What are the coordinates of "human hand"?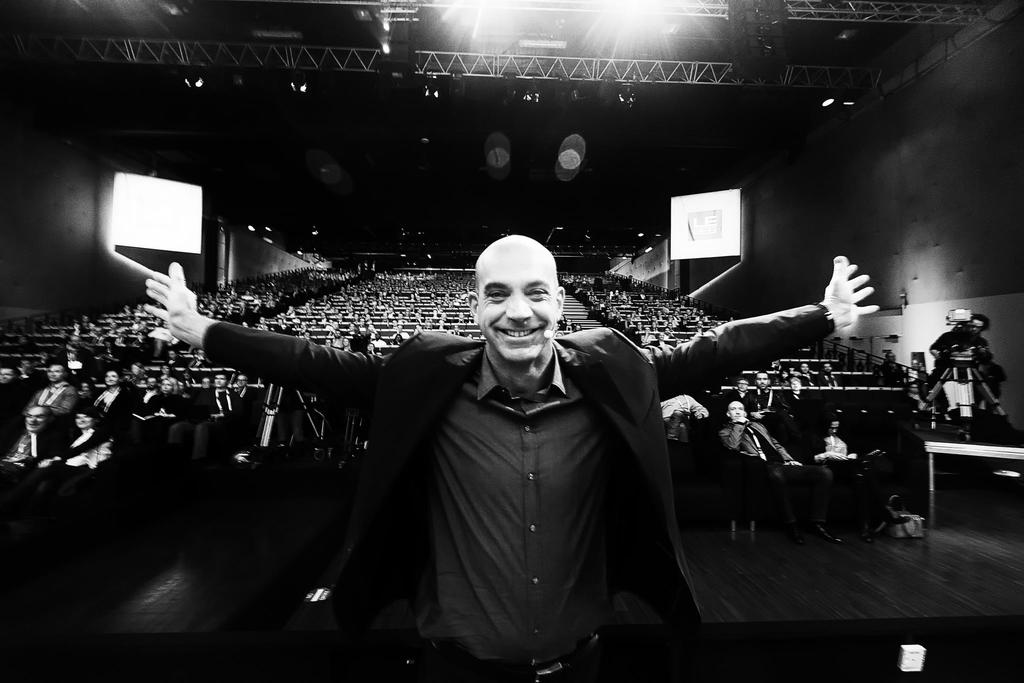
(x1=748, y1=409, x2=765, y2=420).
